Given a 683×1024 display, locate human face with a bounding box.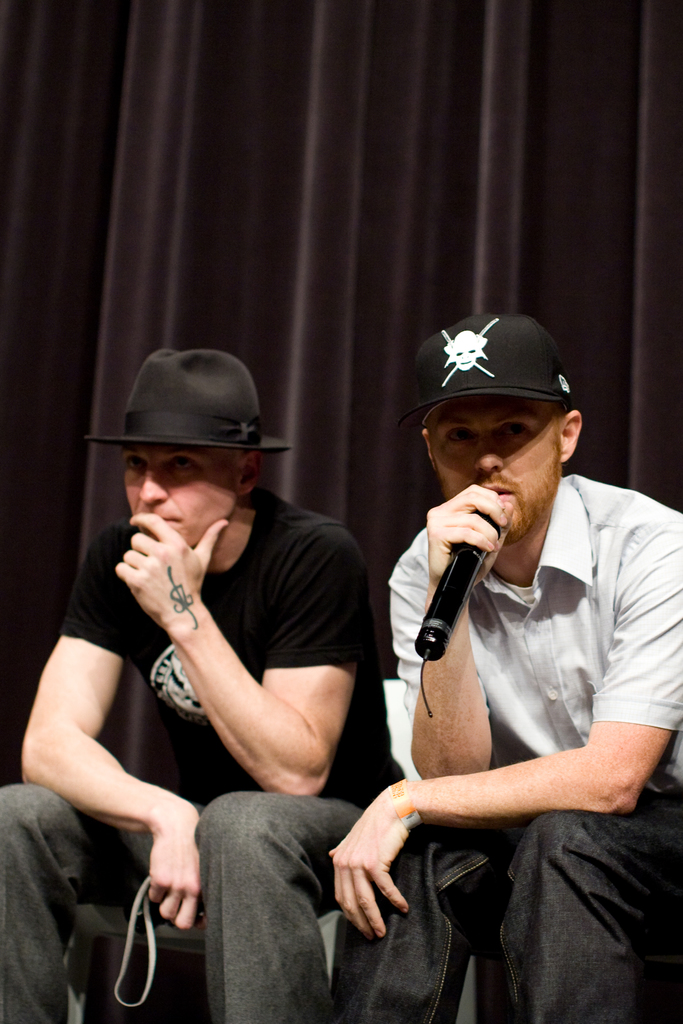
Located: 119/447/243/547.
